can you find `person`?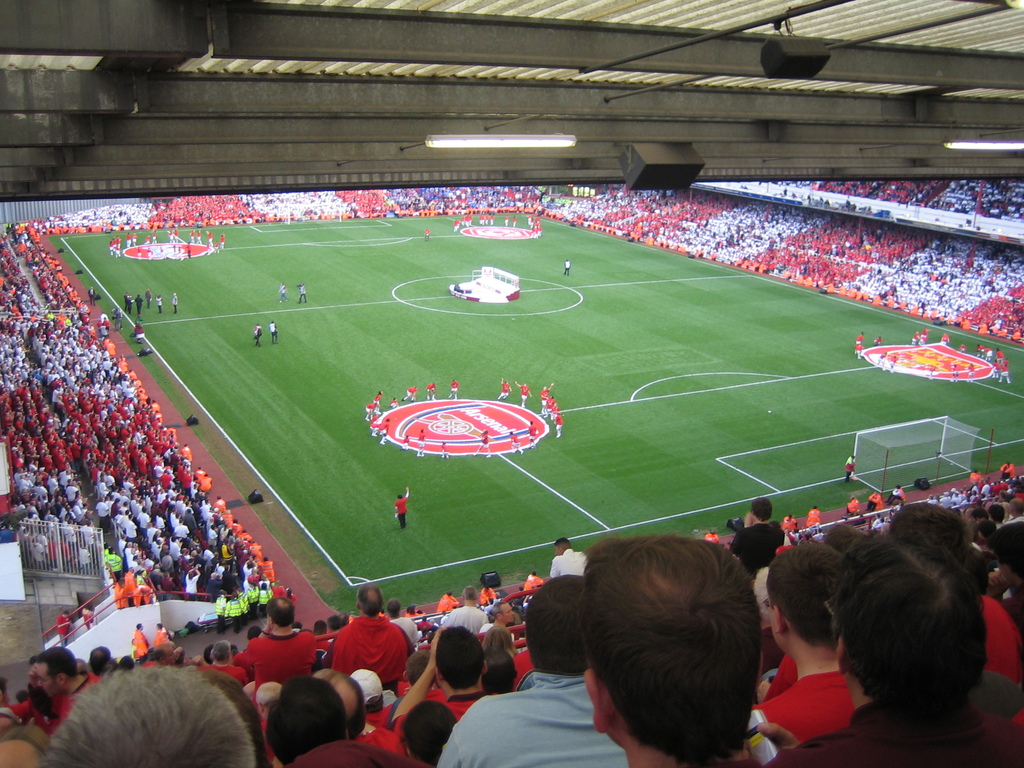
Yes, bounding box: bbox=(83, 600, 97, 631).
